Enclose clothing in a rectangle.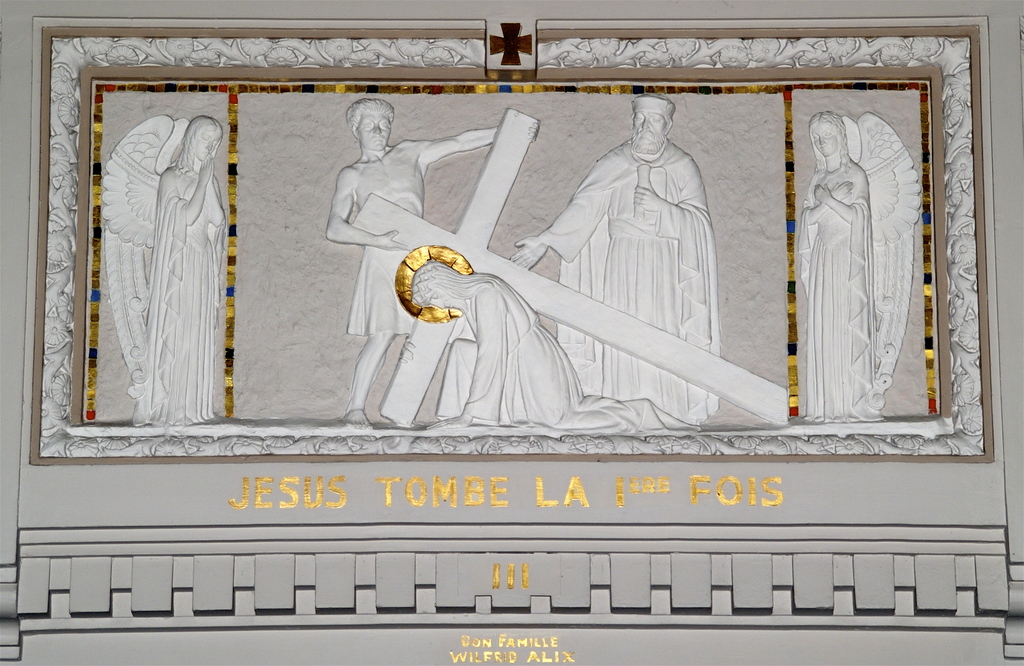
select_region(343, 247, 415, 341).
